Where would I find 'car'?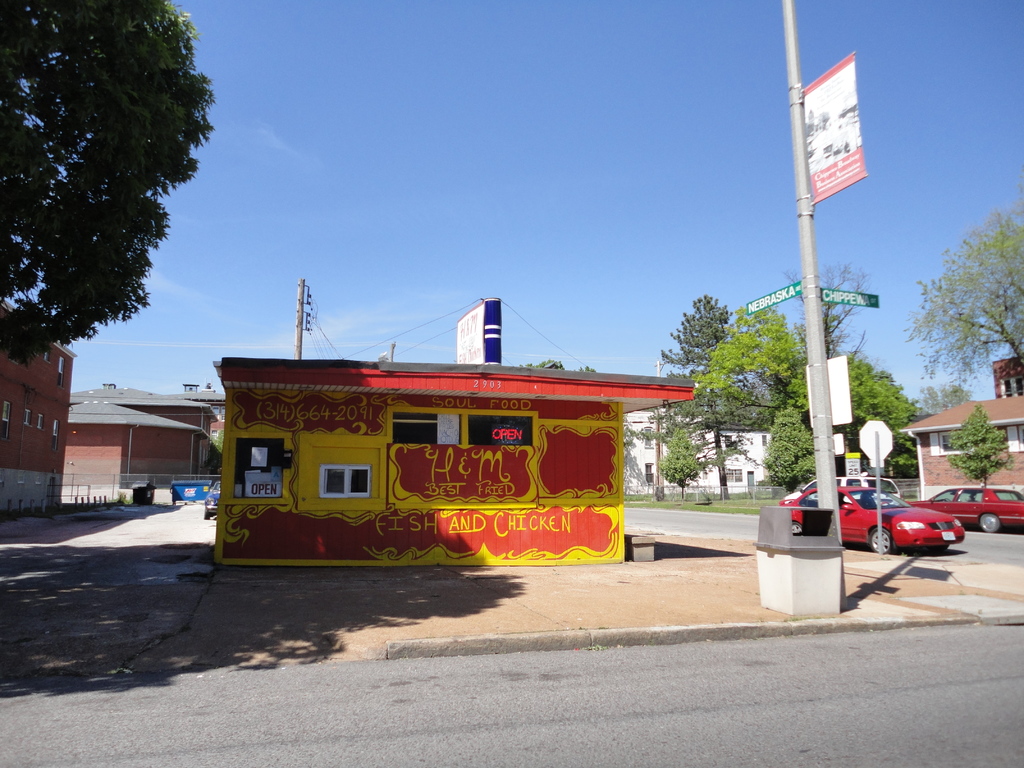
At bbox=[781, 484, 966, 558].
